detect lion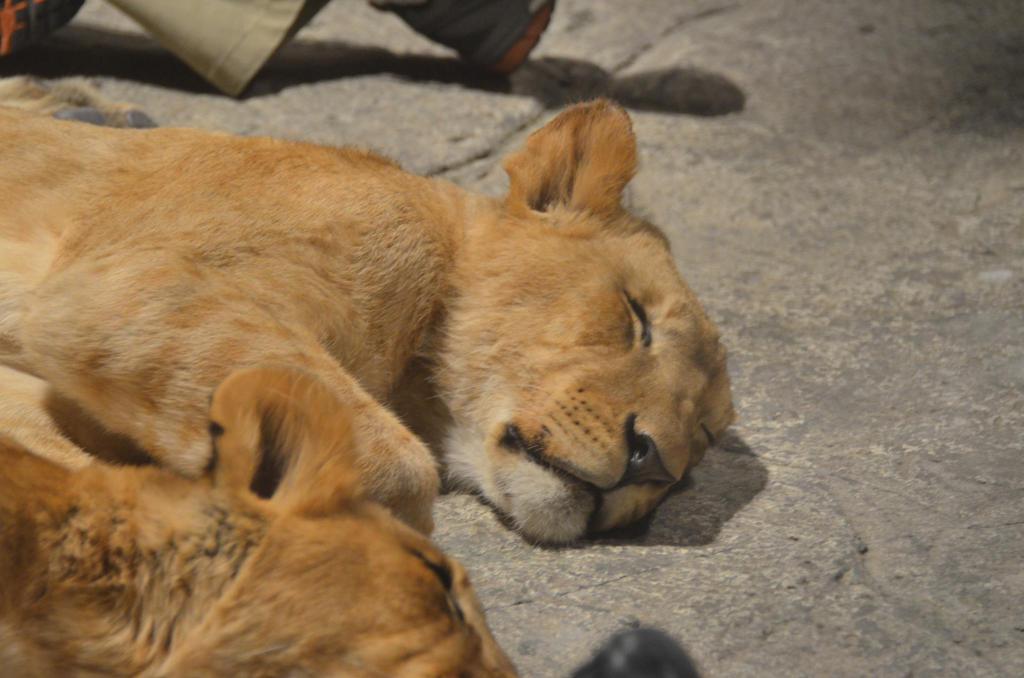
{"left": 1, "top": 364, "right": 515, "bottom": 677}
